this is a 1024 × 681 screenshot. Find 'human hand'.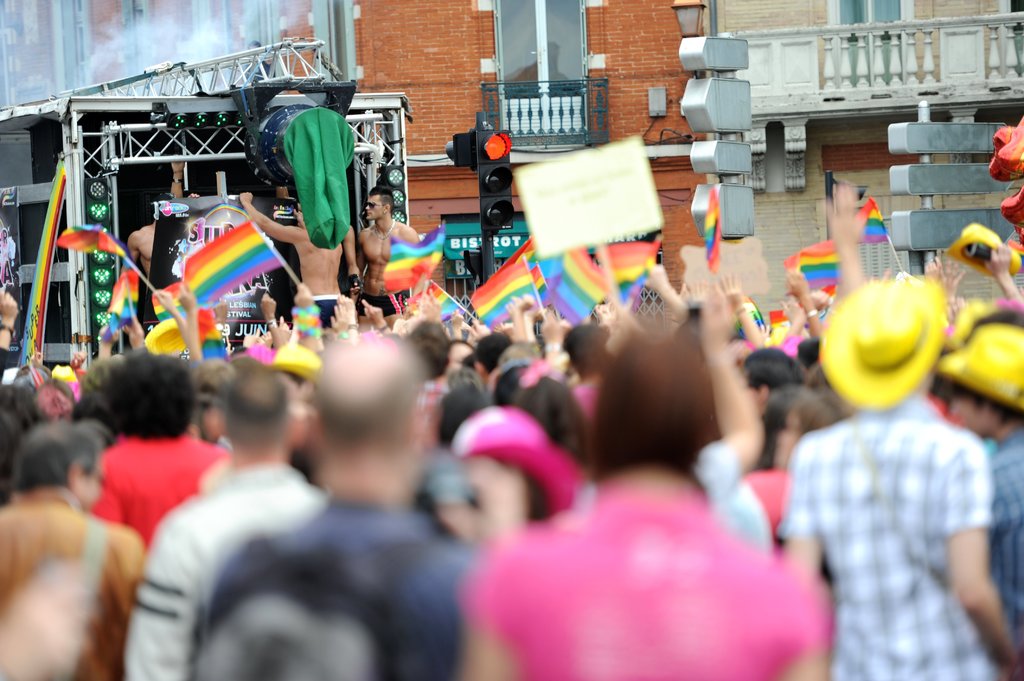
Bounding box: box=[506, 294, 523, 318].
